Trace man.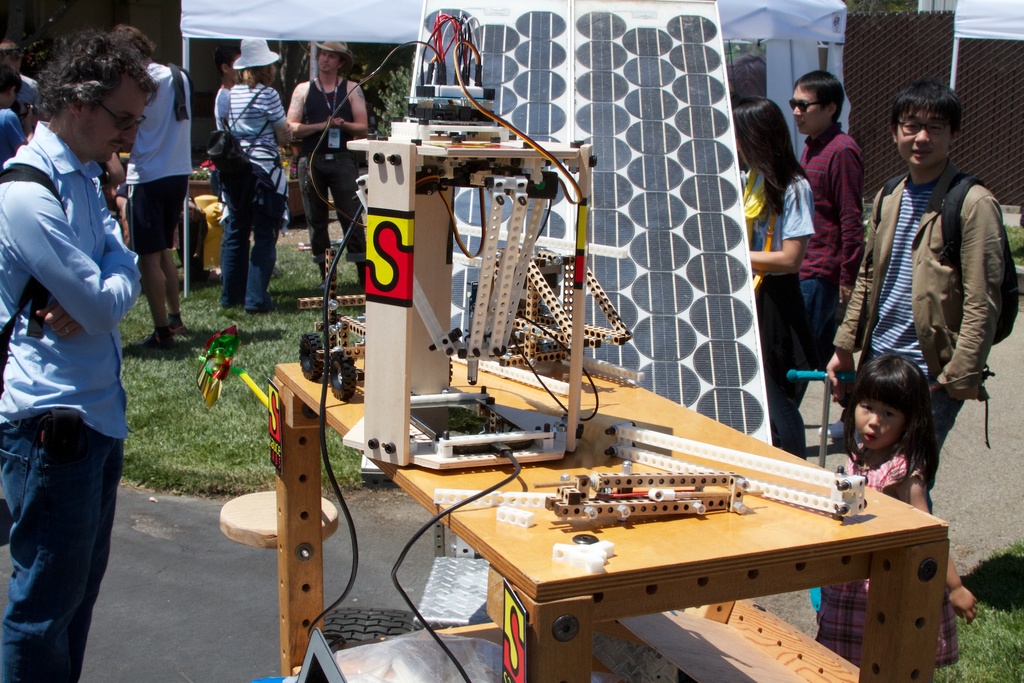
Traced to BBox(119, 22, 196, 347).
